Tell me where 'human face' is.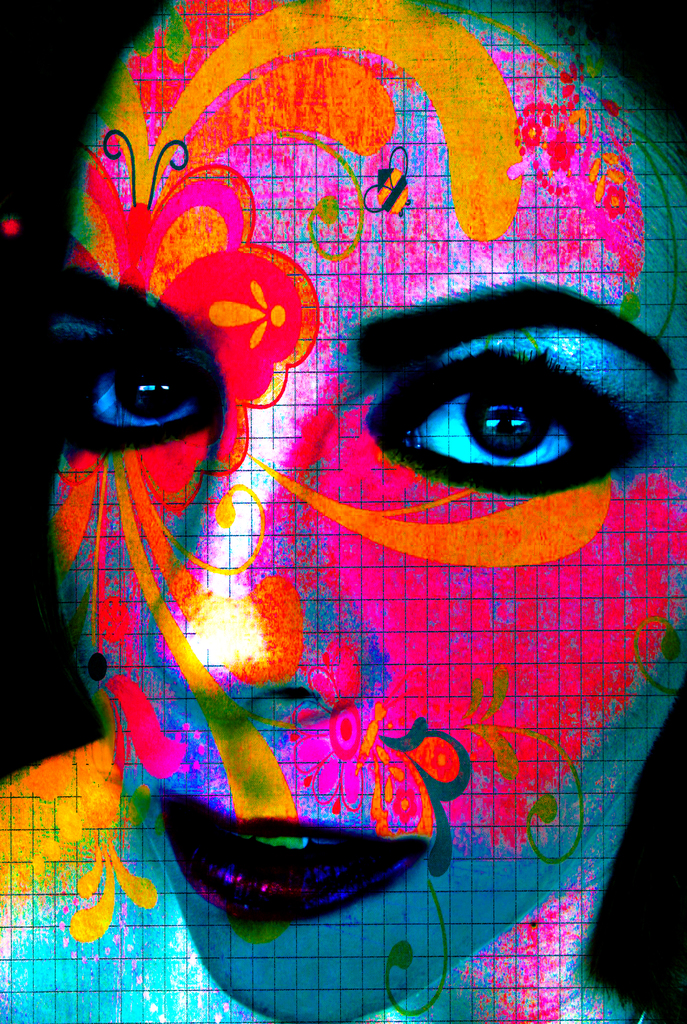
'human face' is at locate(55, 0, 686, 1021).
